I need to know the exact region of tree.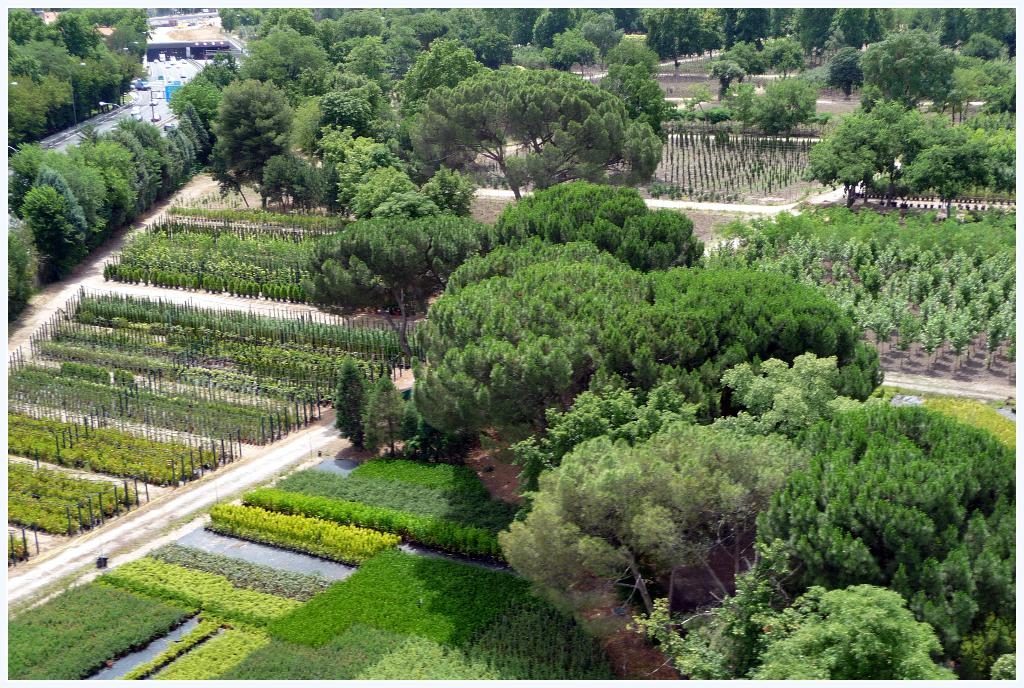
Region: [x1=604, y1=250, x2=880, y2=410].
